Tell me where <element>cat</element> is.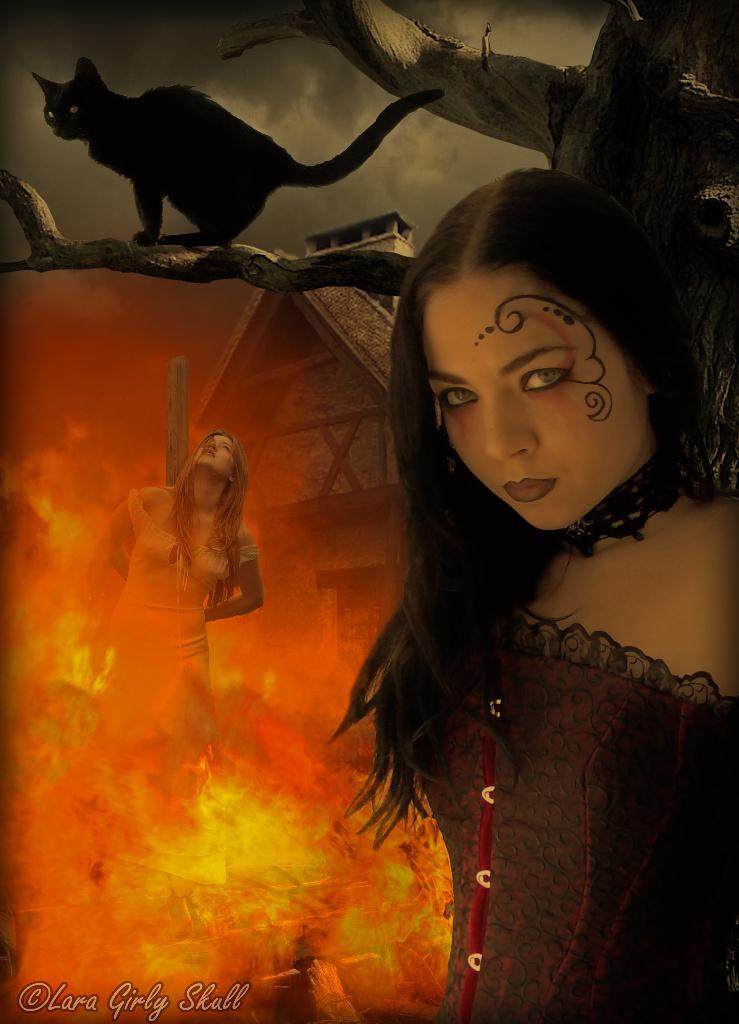
<element>cat</element> is at [32, 59, 445, 244].
